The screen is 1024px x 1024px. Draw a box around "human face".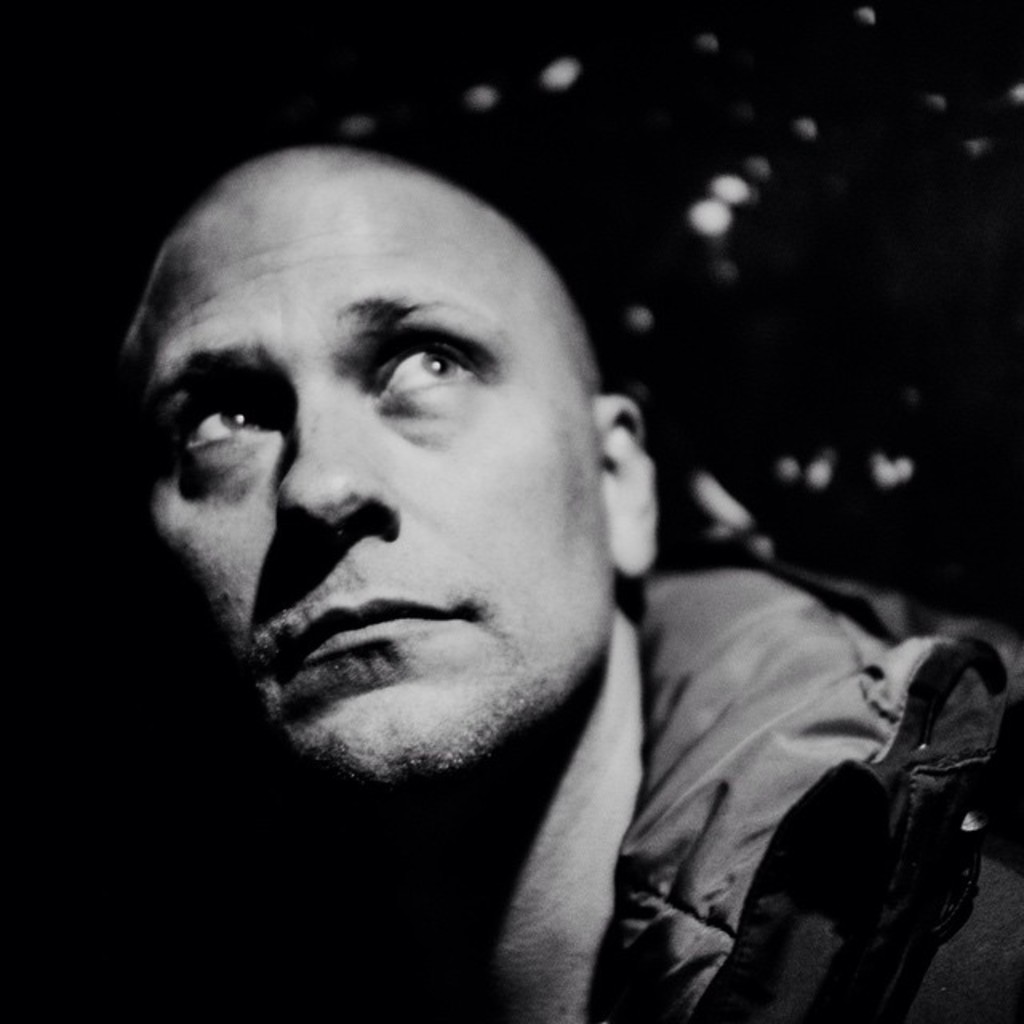
126/152/610/789.
